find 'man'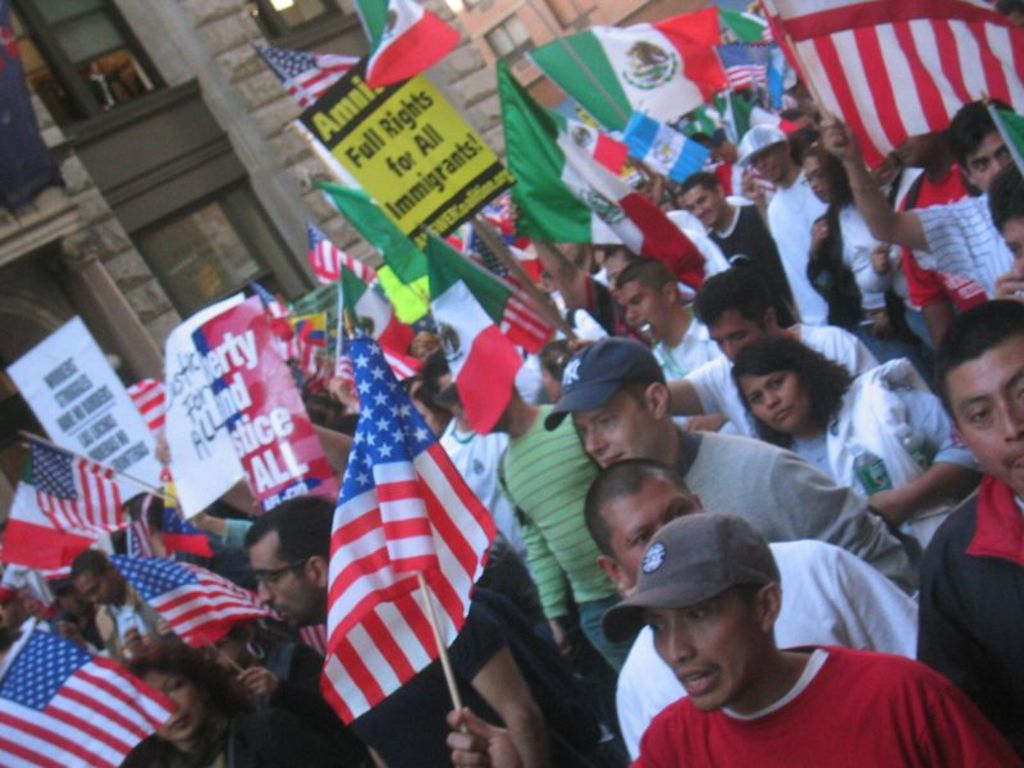
left=561, top=500, right=972, bottom=767
